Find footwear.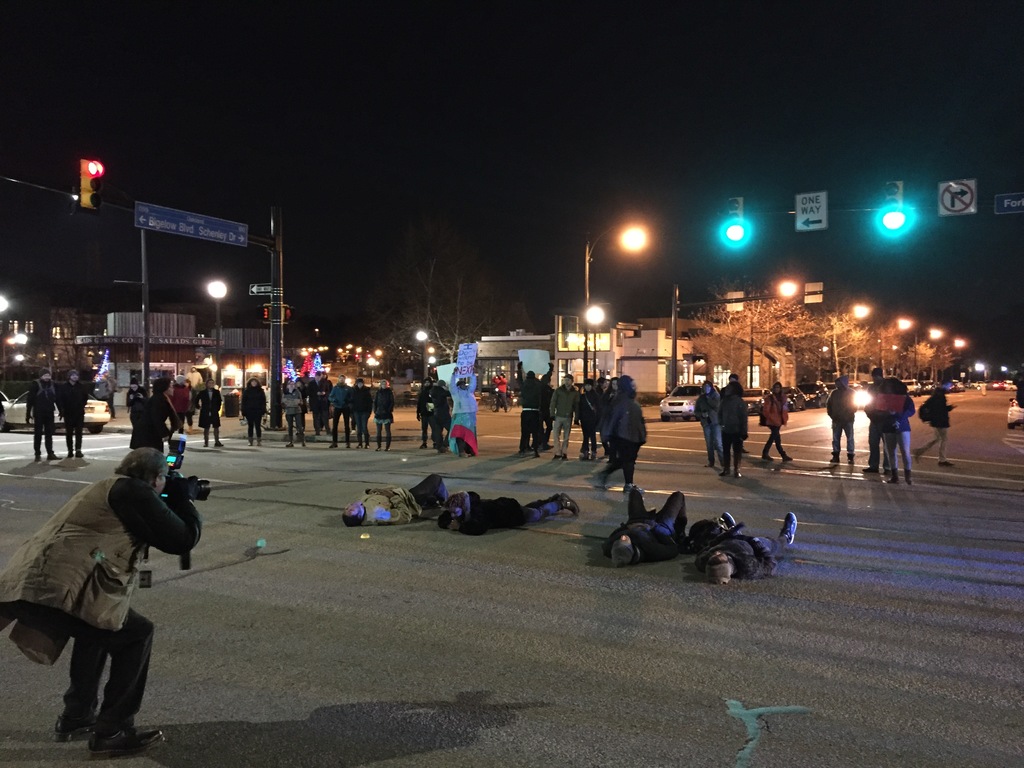
box(204, 438, 209, 447).
